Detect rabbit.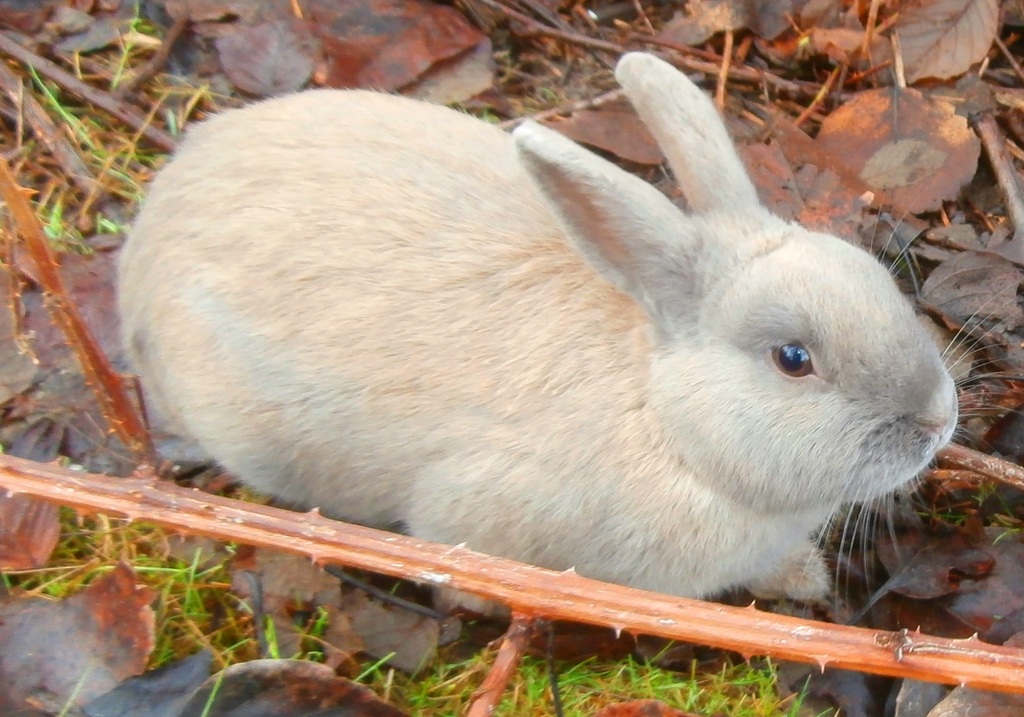
Detected at (x1=115, y1=51, x2=1023, y2=621).
